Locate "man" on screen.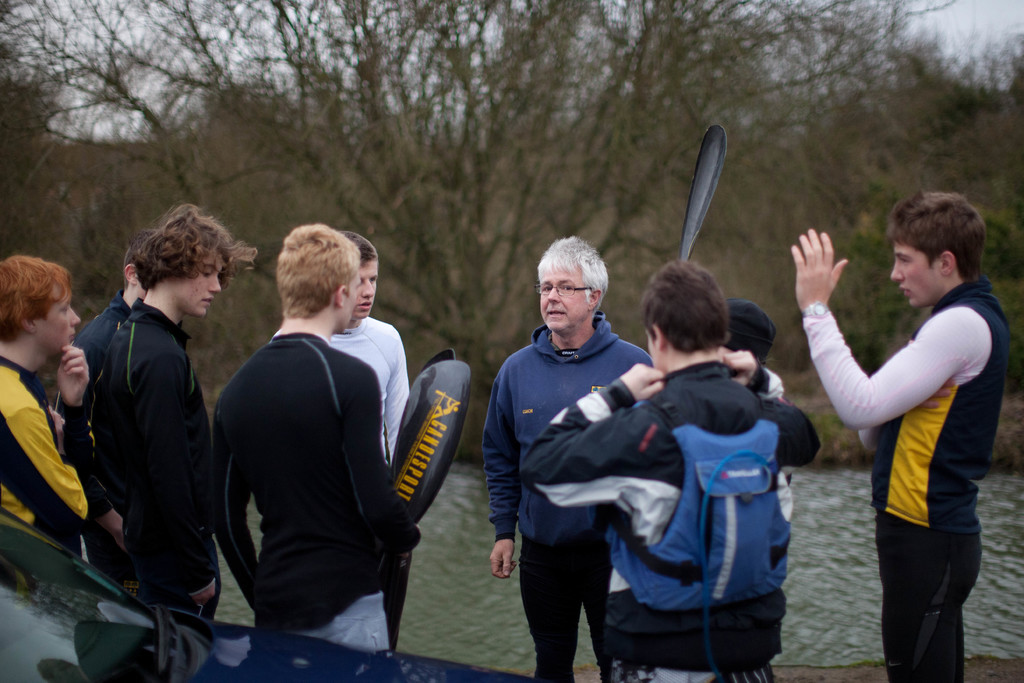
On screen at bbox=[0, 253, 92, 557].
